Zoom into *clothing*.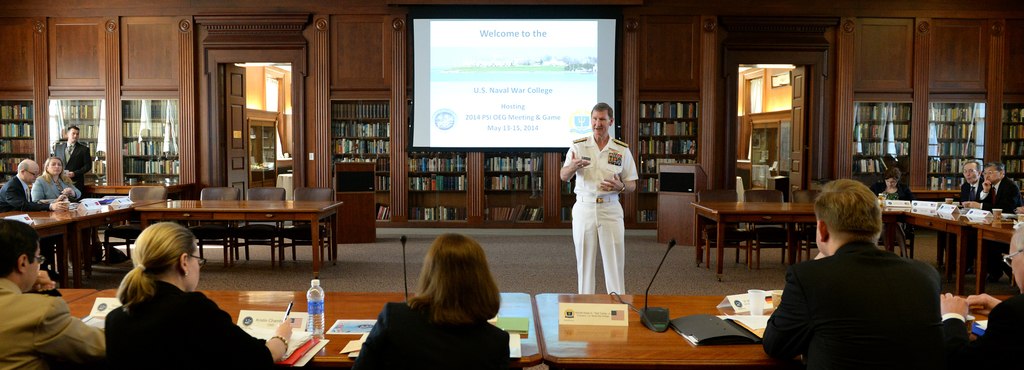
Zoom target: crop(0, 274, 106, 369).
